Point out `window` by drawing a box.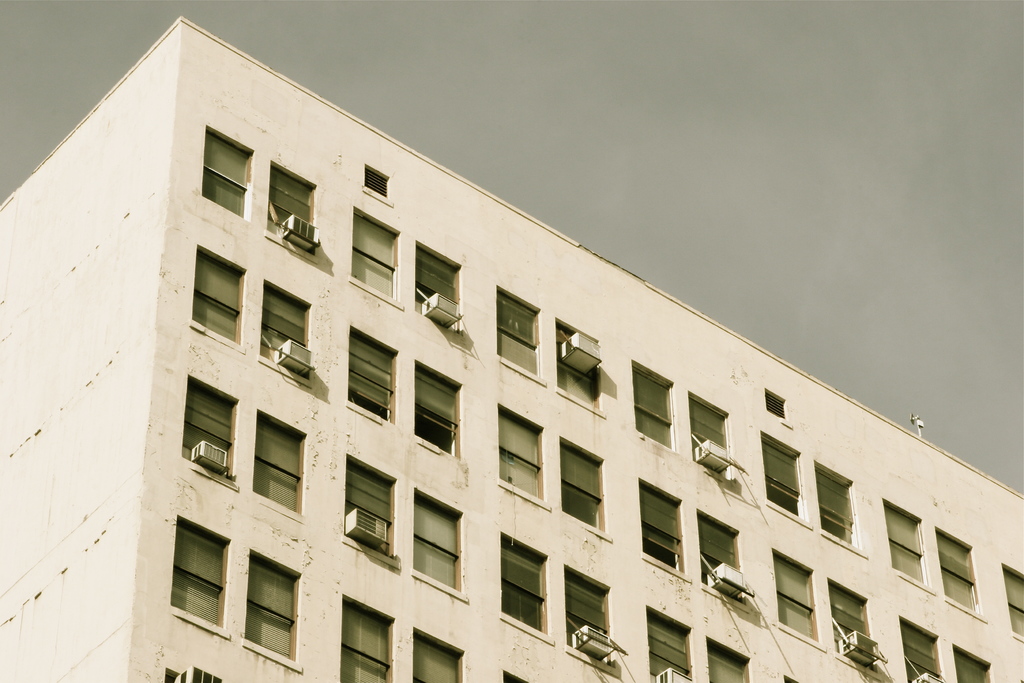
<bbox>558, 438, 609, 536</bbox>.
